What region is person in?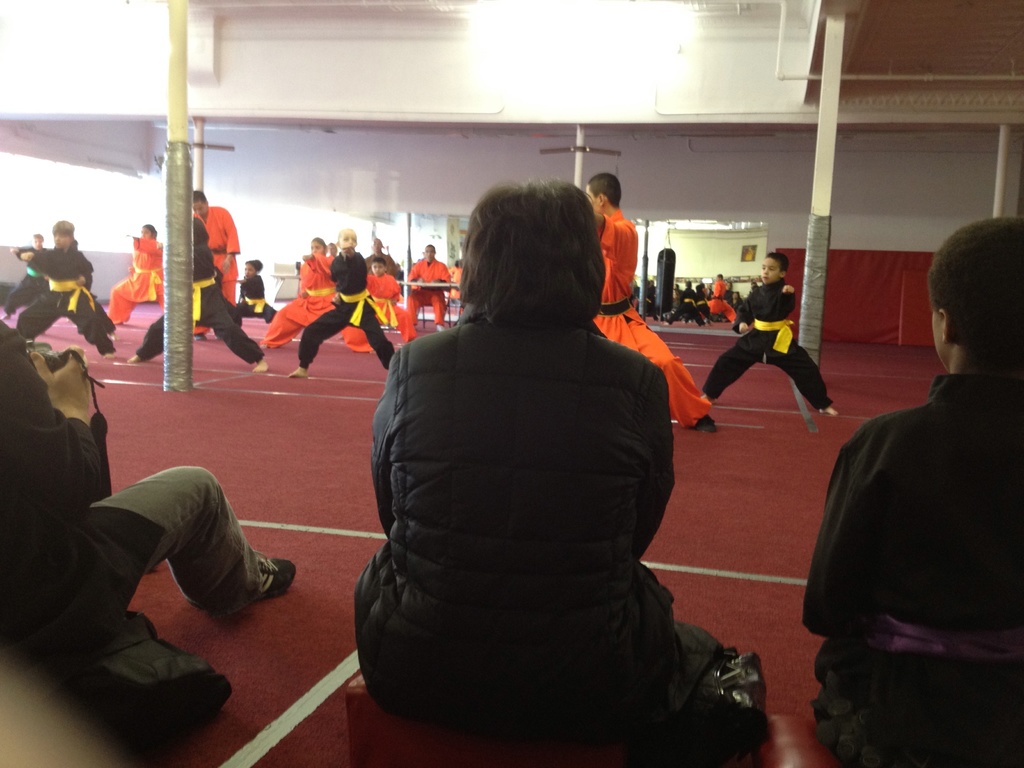
detection(361, 237, 402, 282).
